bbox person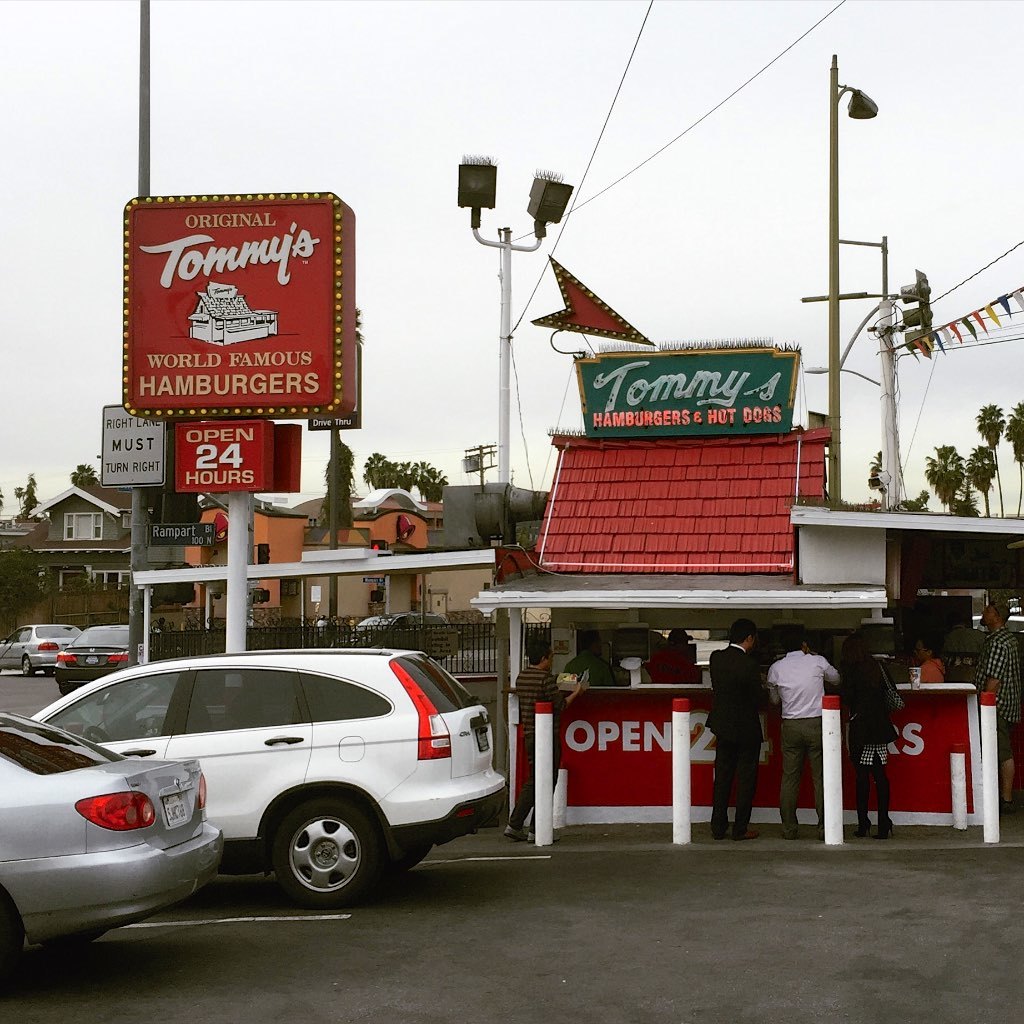
region(644, 629, 697, 687)
